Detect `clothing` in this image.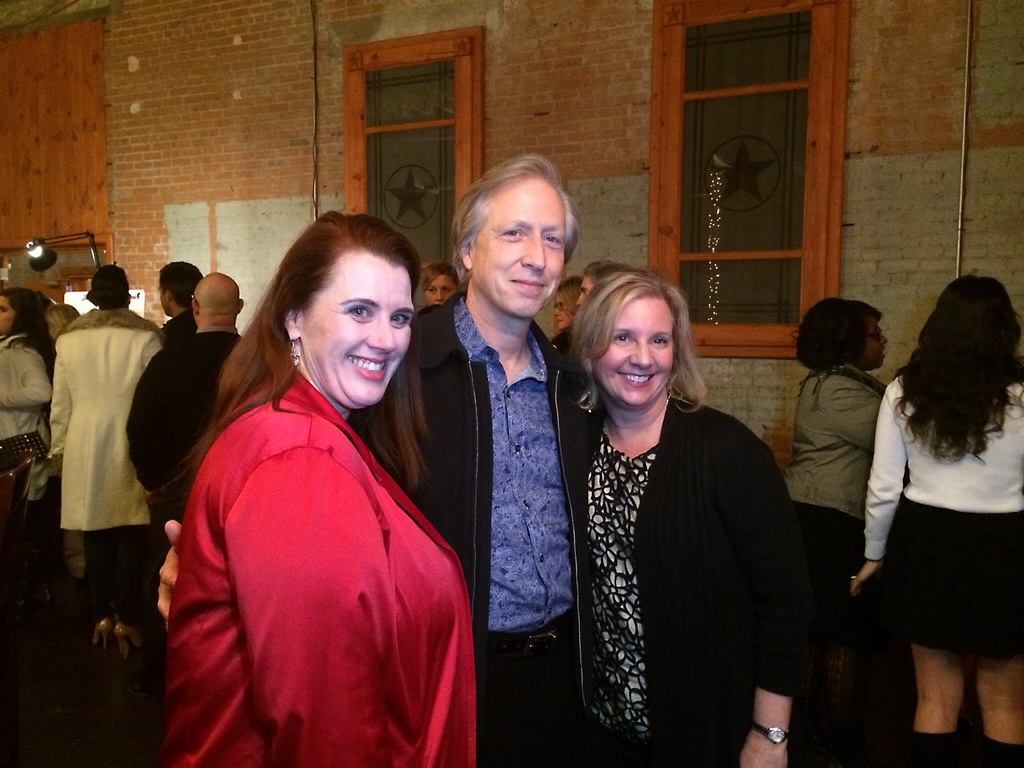
Detection: detection(122, 320, 238, 562).
